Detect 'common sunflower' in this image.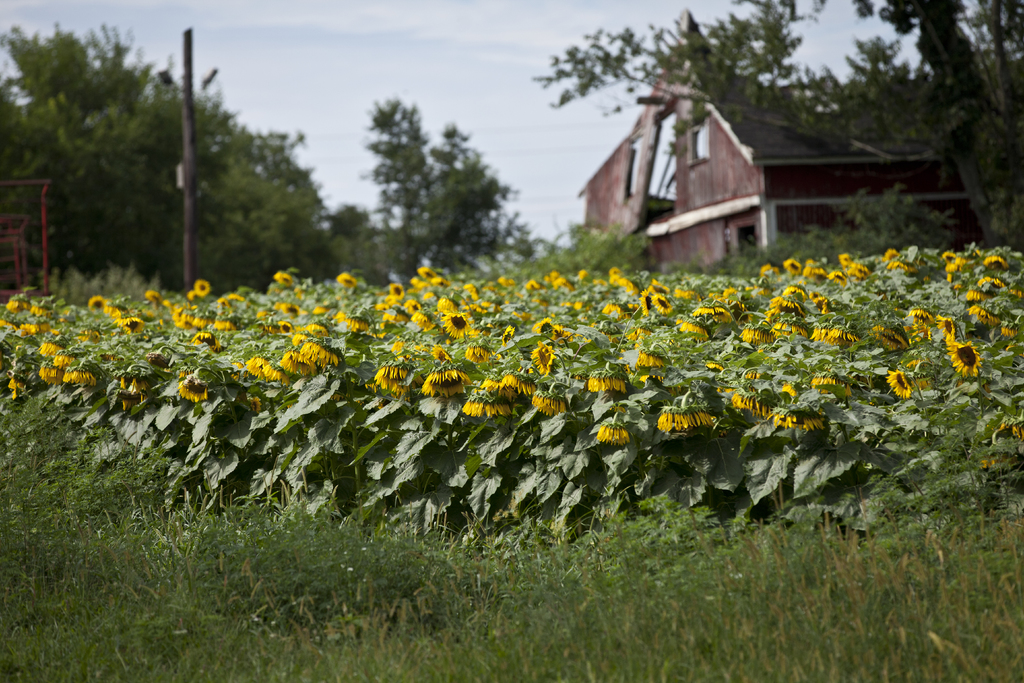
Detection: (x1=441, y1=315, x2=470, y2=340).
